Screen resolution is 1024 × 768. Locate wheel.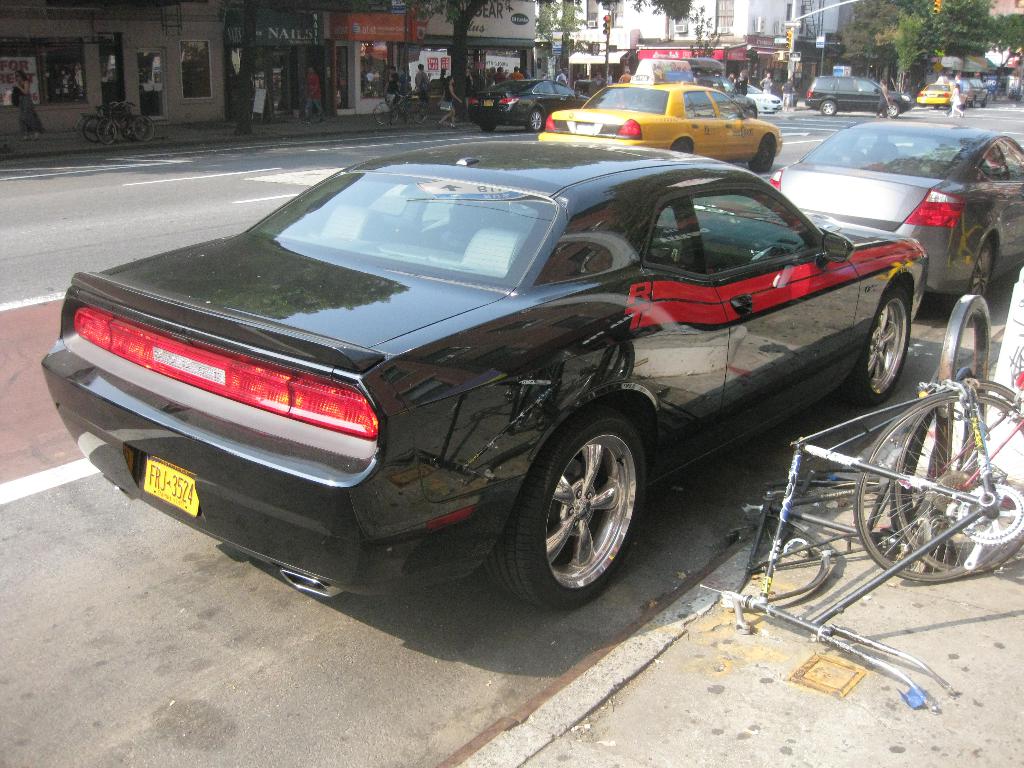
<box>749,135,774,172</box>.
